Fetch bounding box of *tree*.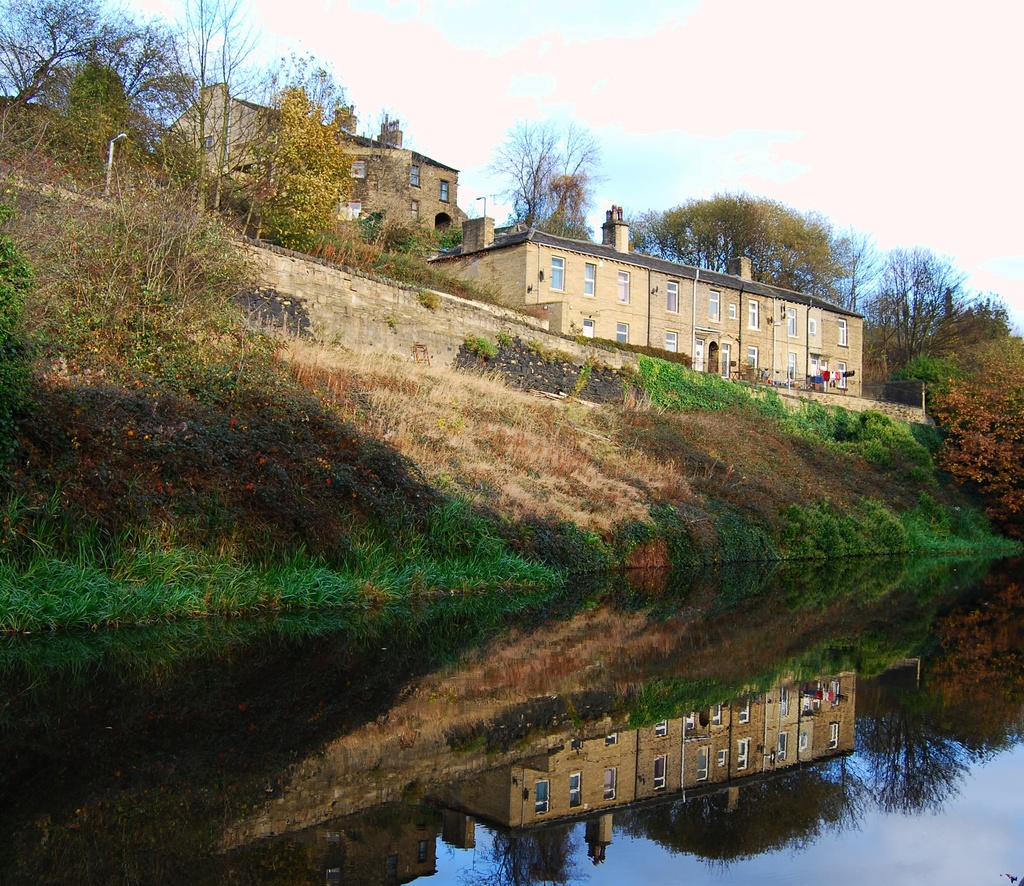
Bbox: (641,192,873,289).
